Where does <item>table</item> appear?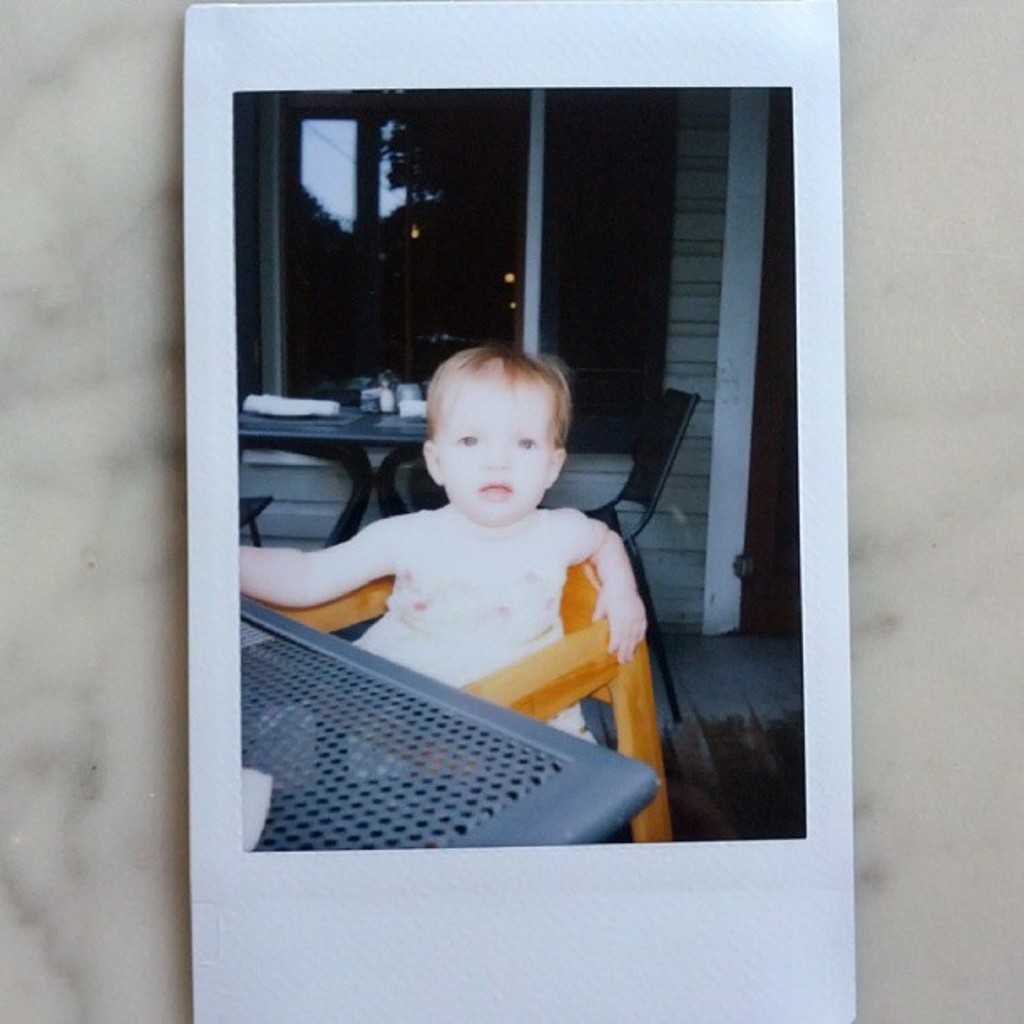
Appears at 236, 410, 432, 549.
